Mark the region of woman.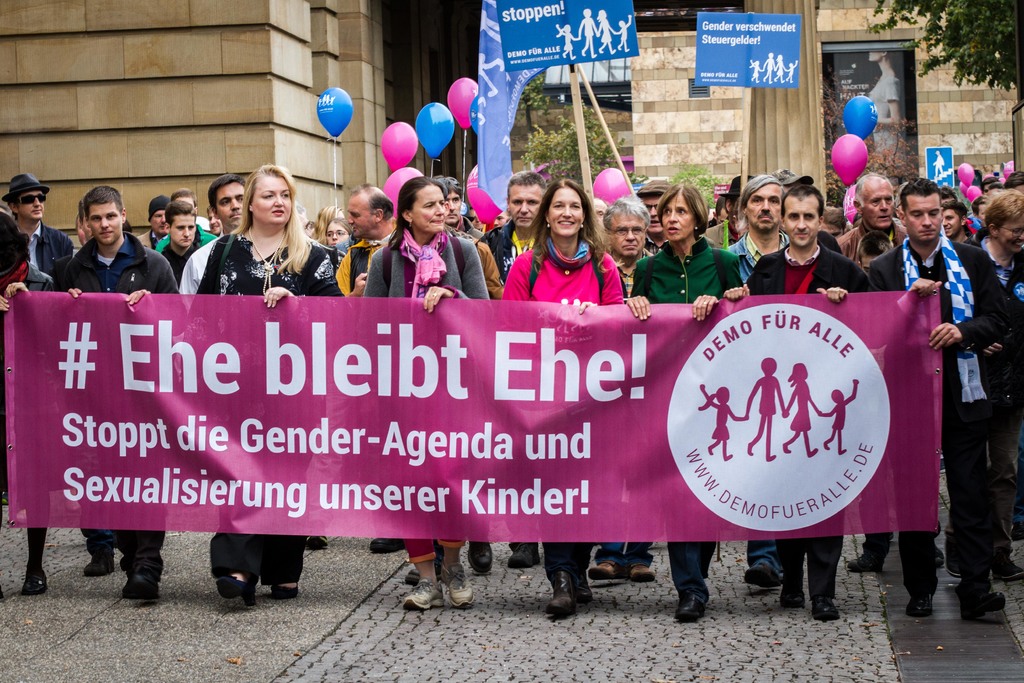
Region: l=188, t=164, r=348, b=608.
